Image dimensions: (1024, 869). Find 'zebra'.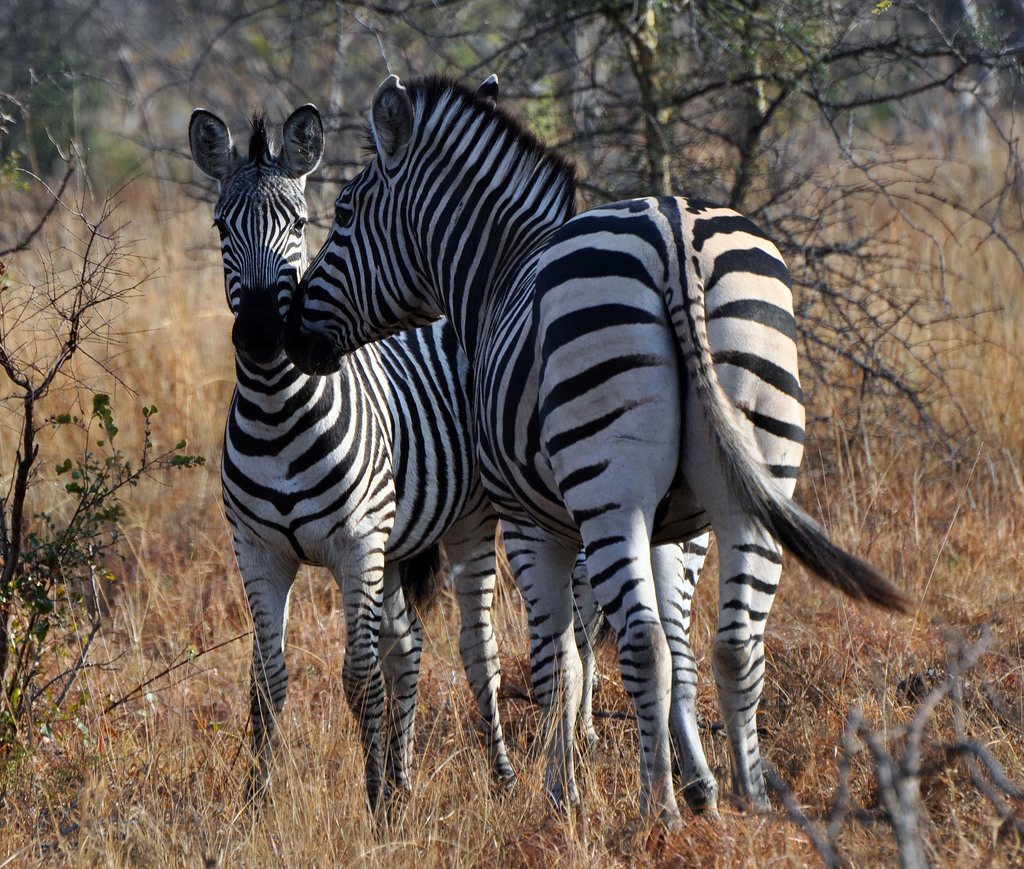
box=[282, 70, 922, 838].
